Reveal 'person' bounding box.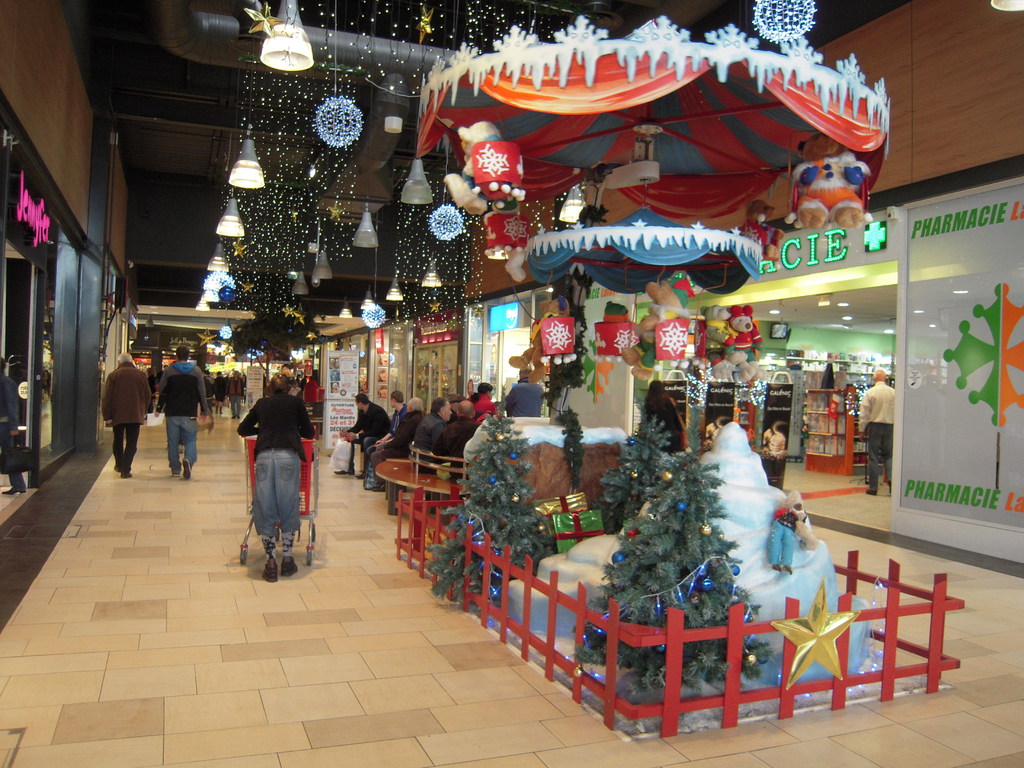
Revealed: <box>415,394,442,463</box>.
